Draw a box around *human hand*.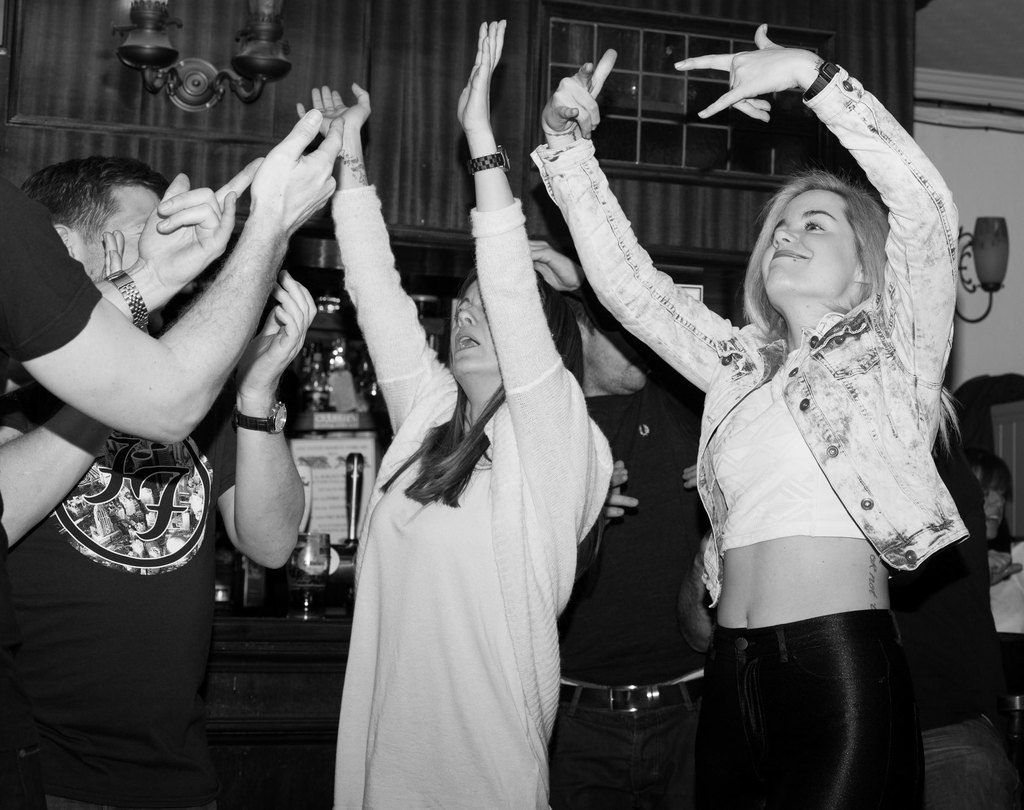
left=987, top=549, right=1023, bottom=589.
